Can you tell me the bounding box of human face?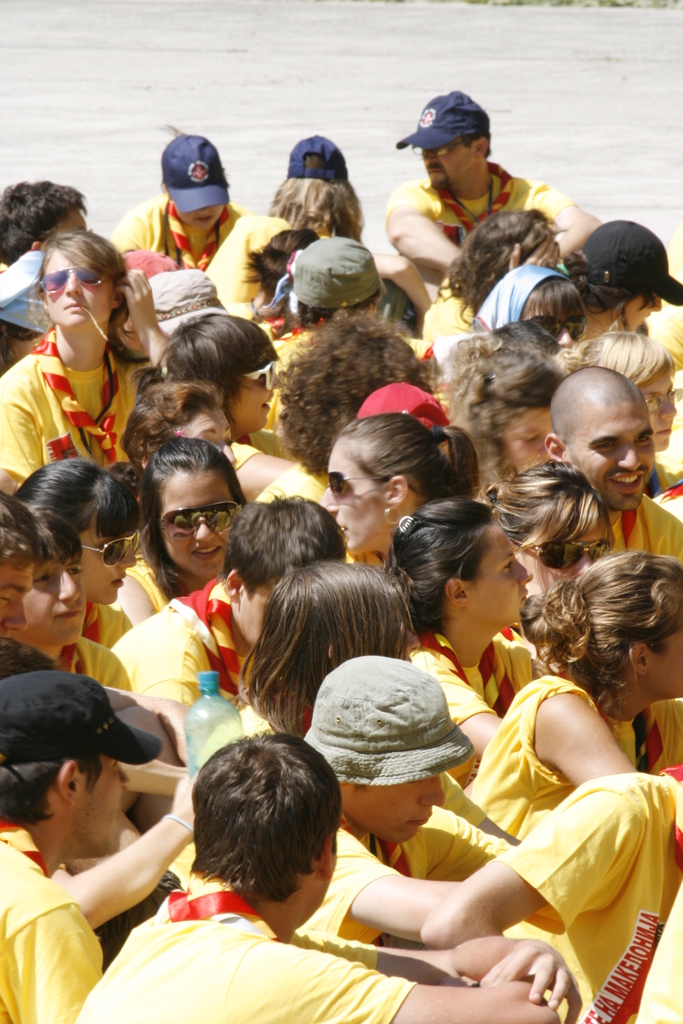
crop(12, 554, 93, 644).
